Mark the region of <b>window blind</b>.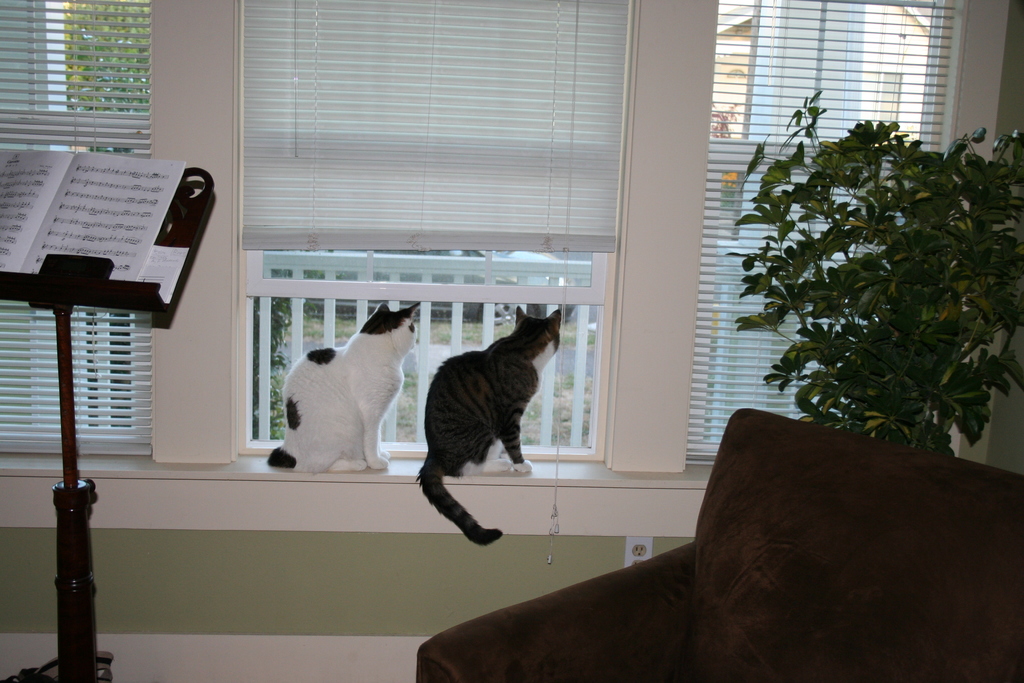
Region: 241 0 641 564.
